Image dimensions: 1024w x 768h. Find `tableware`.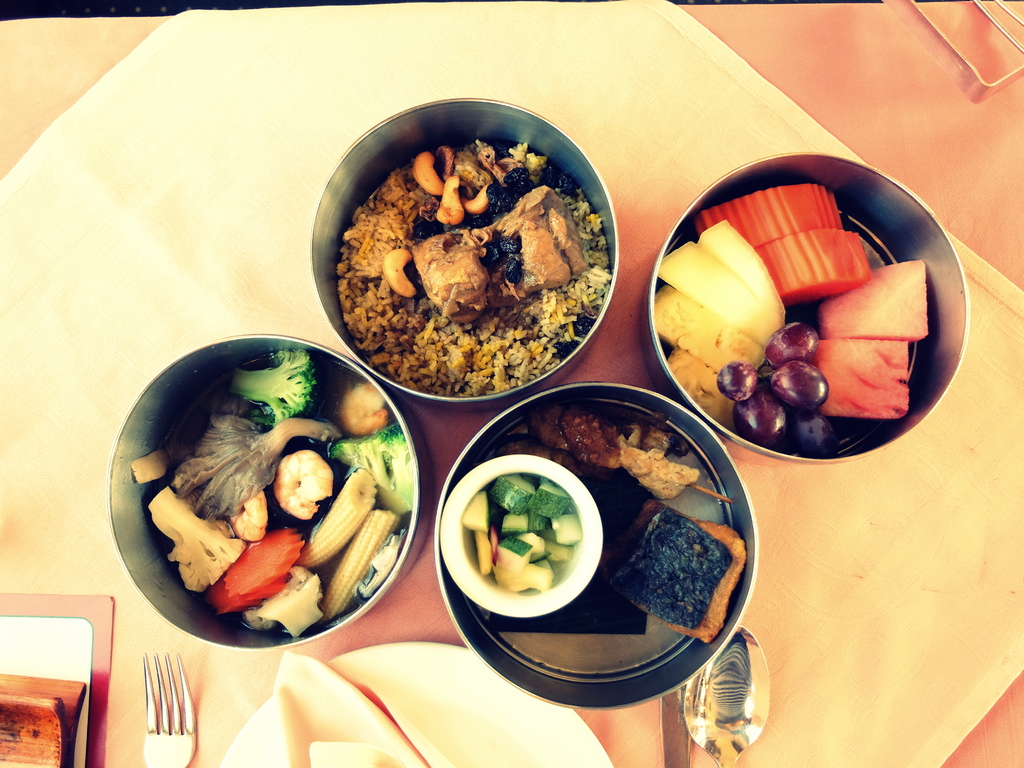
<bbox>136, 651, 183, 764</bbox>.
